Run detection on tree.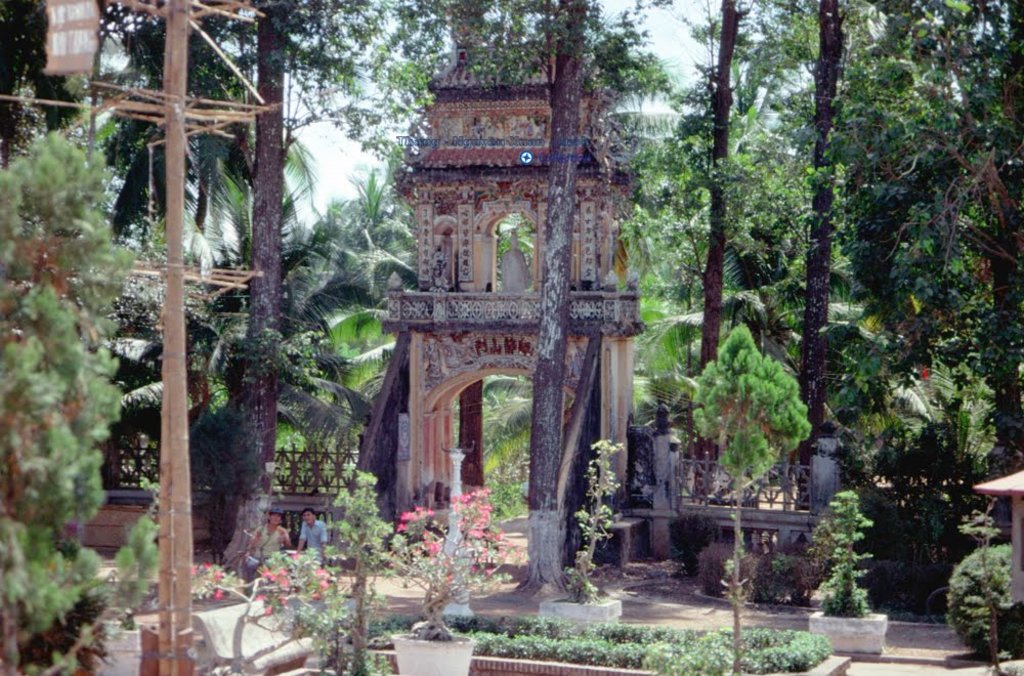
Result: bbox=[482, 373, 658, 461].
